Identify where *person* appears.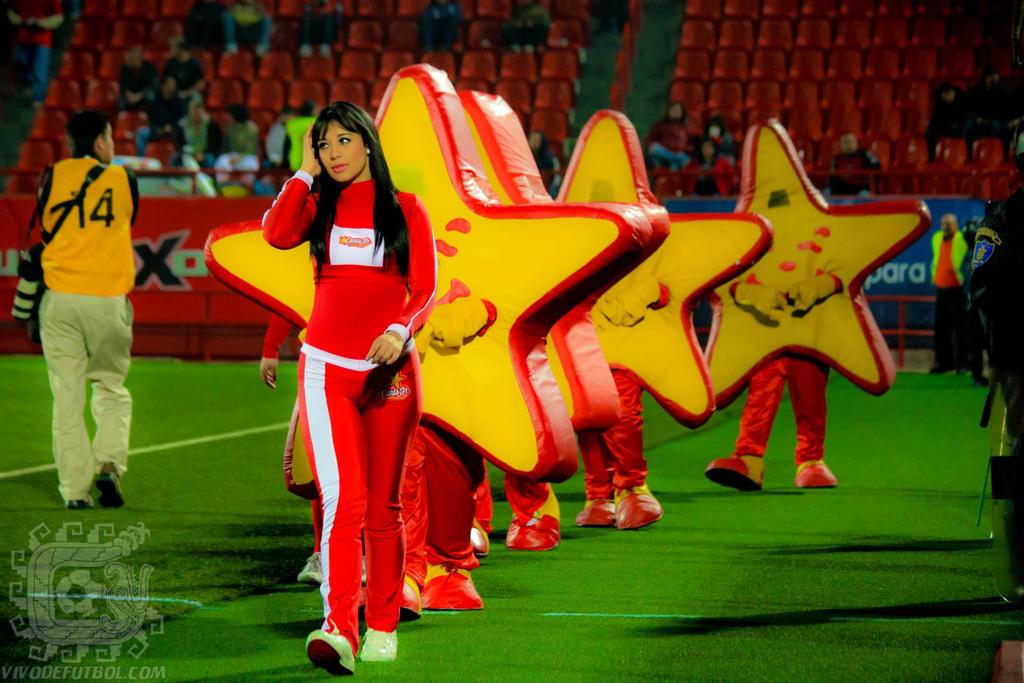
Appears at (x1=299, y1=420, x2=488, y2=610).
